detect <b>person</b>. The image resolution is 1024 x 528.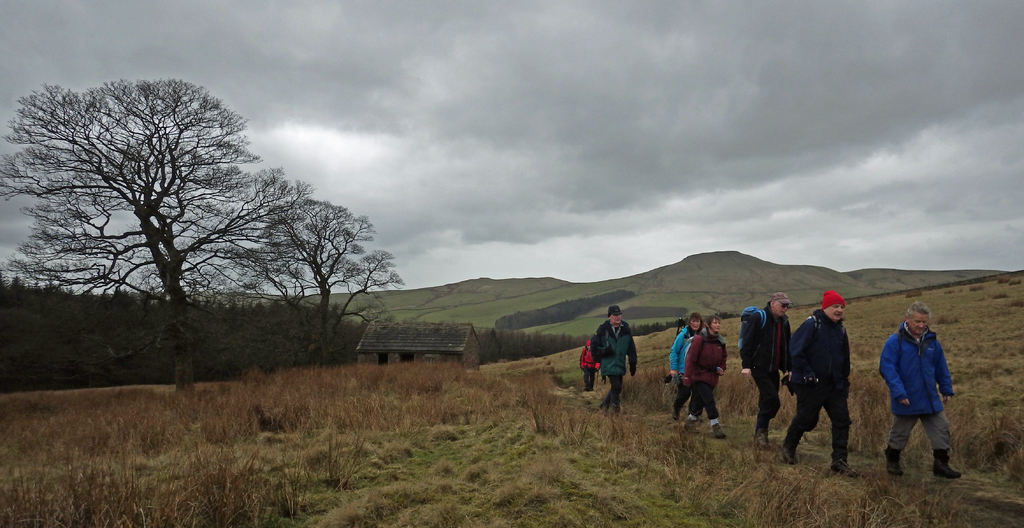
crop(778, 295, 856, 474).
